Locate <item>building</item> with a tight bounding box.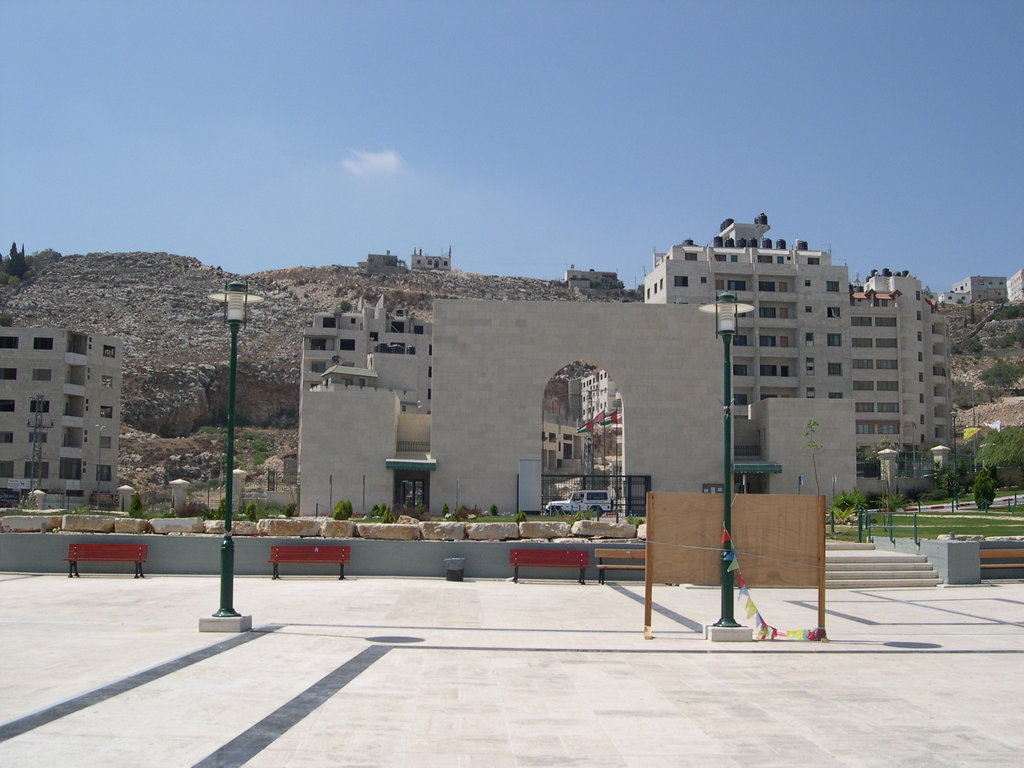
region(944, 277, 1009, 308).
